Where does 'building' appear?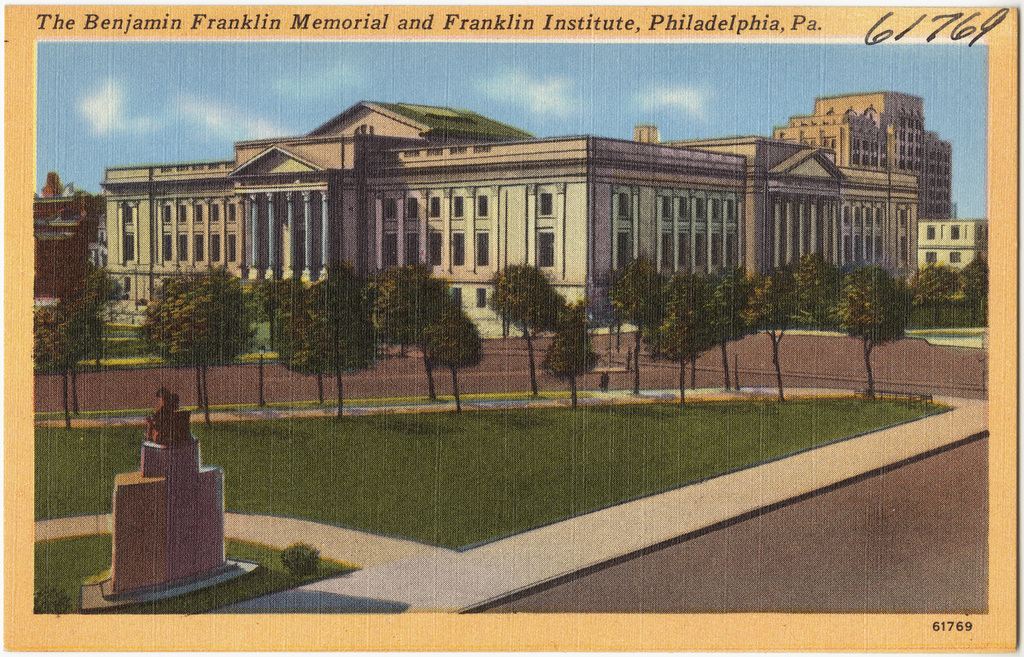
Appears at [771,87,946,221].
